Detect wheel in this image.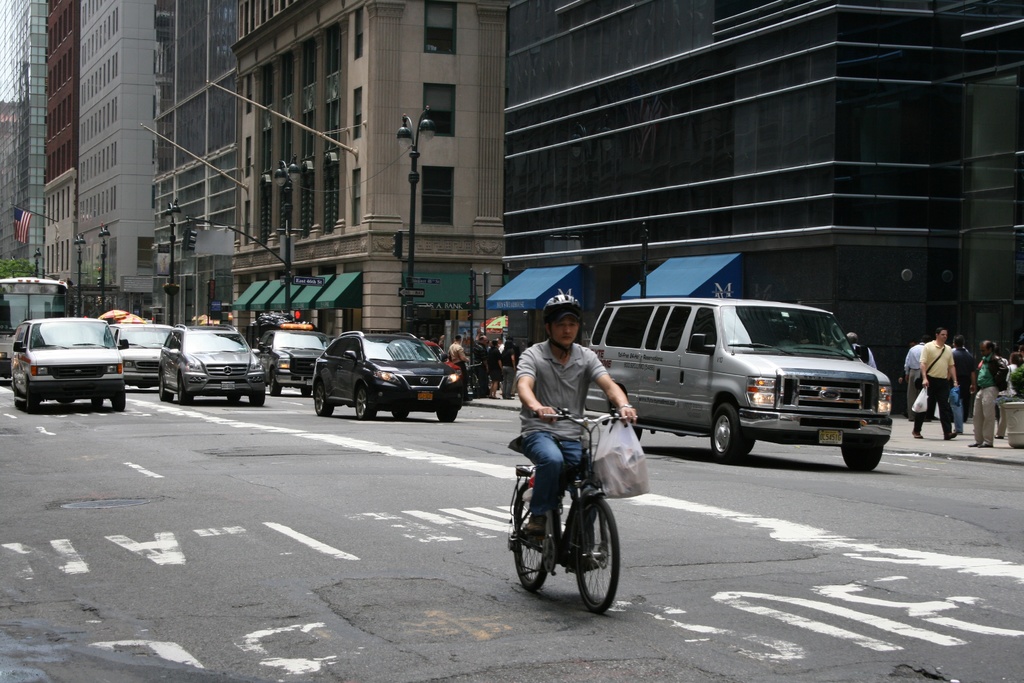
Detection: <box>355,385,375,422</box>.
